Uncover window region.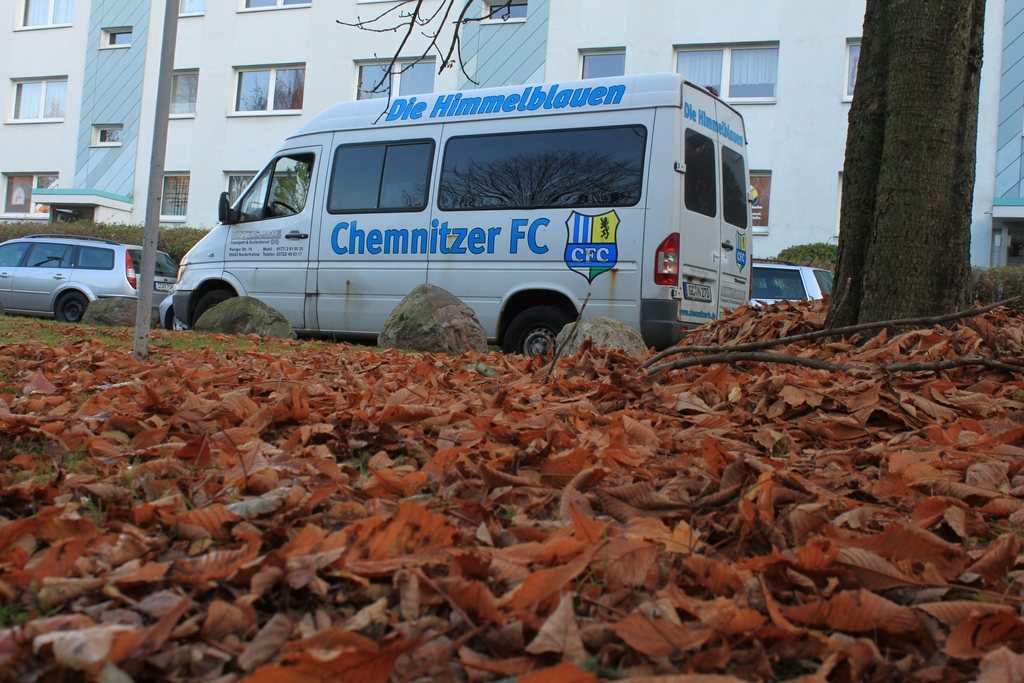
Uncovered: bbox(0, 176, 63, 215).
